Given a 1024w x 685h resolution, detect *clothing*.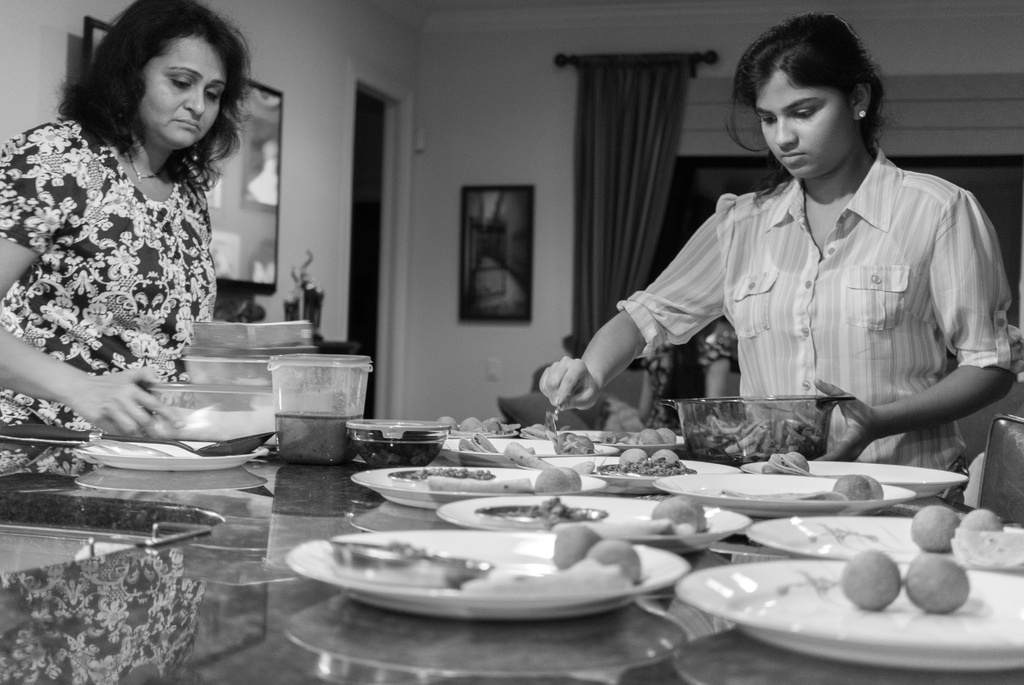
{"left": 0, "top": 121, "right": 218, "bottom": 476}.
